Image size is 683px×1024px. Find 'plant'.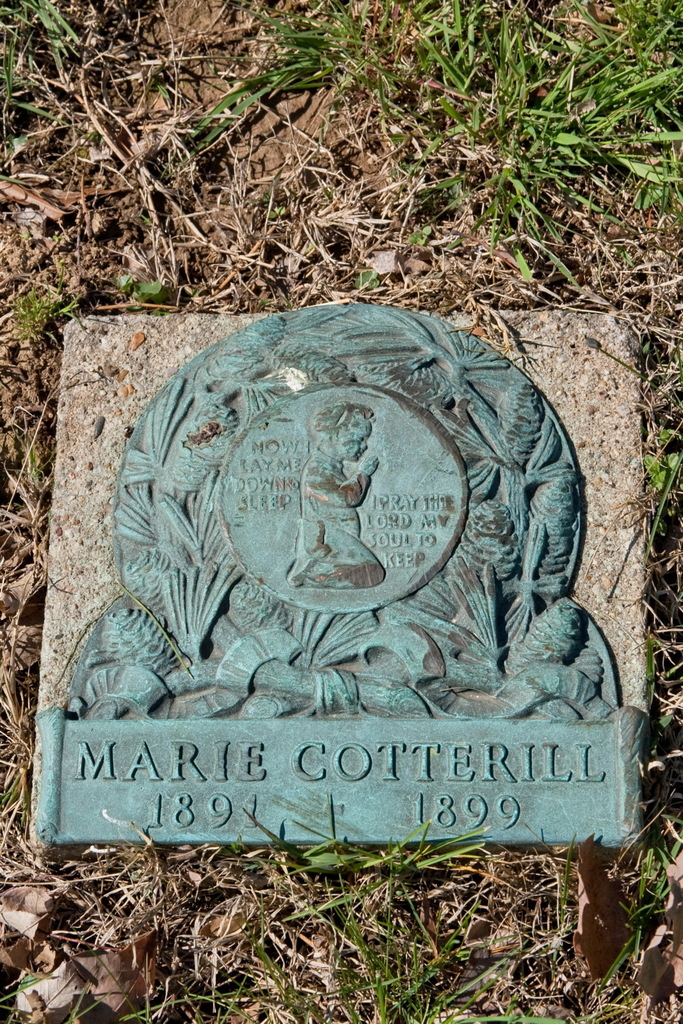
bbox=[282, 786, 495, 1023].
